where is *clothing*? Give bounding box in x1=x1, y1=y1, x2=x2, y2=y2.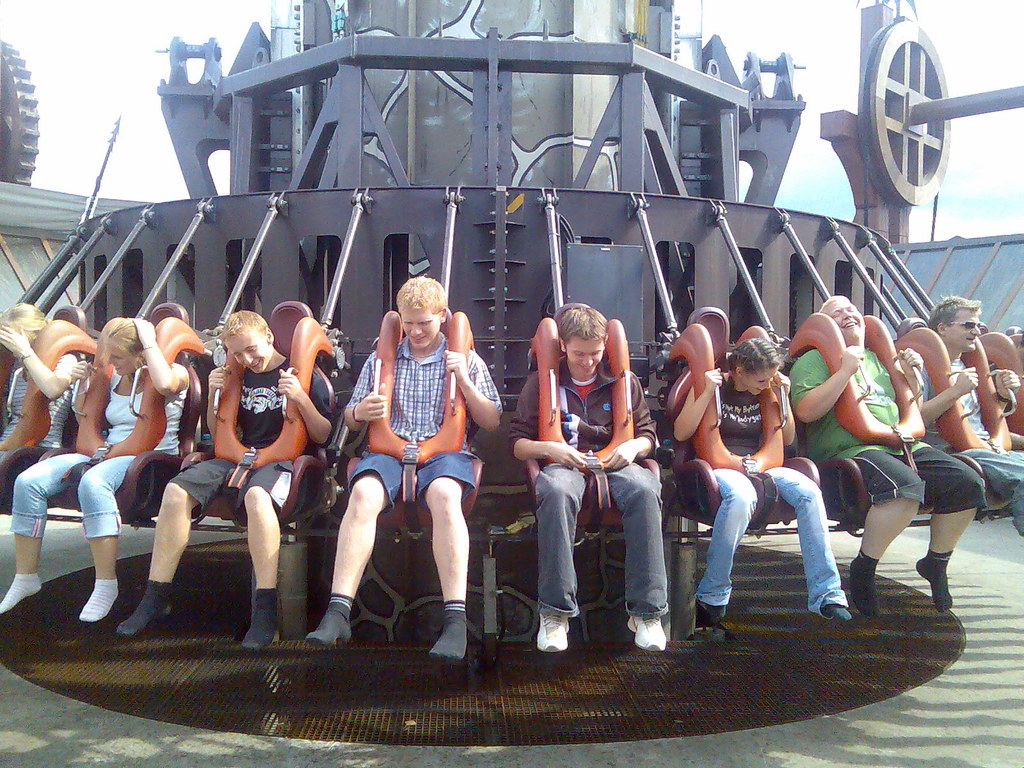
x1=700, y1=369, x2=847, y2=614.
